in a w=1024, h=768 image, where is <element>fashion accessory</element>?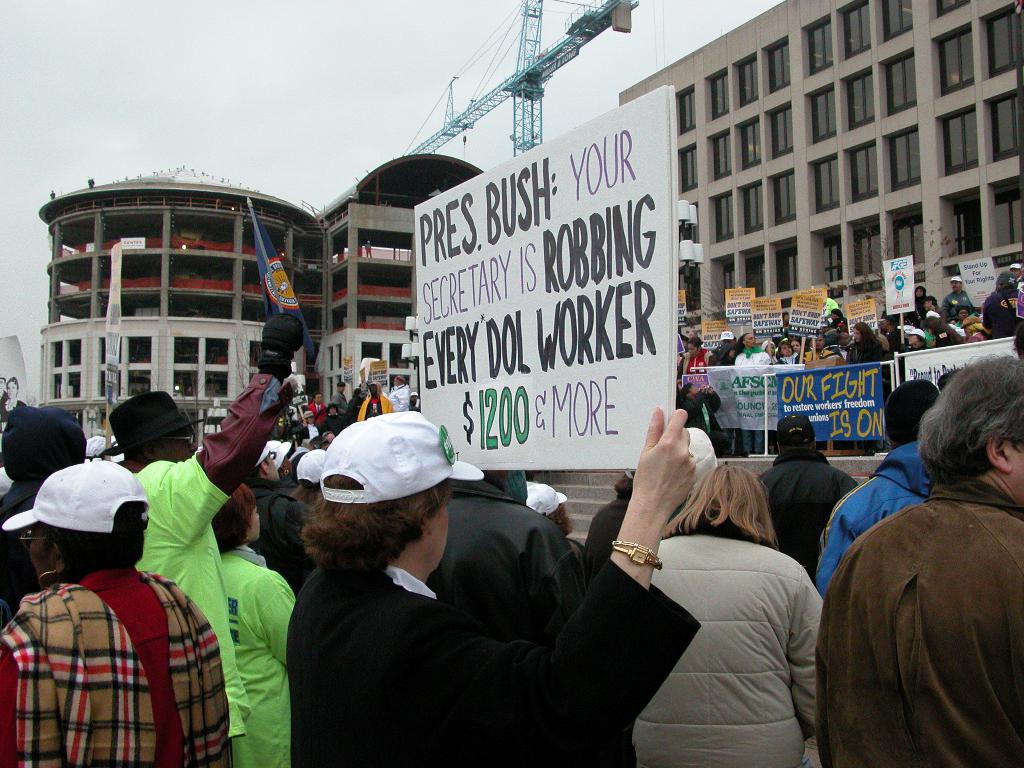
258,444,271,464.
